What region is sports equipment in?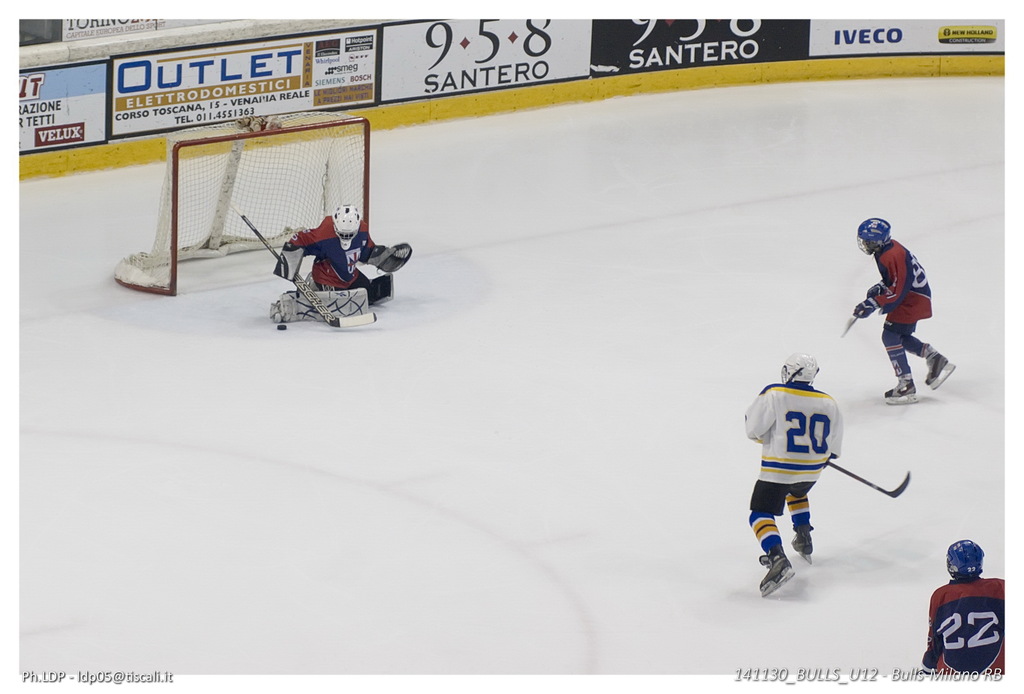
box=[865, 282, 884, 294].
